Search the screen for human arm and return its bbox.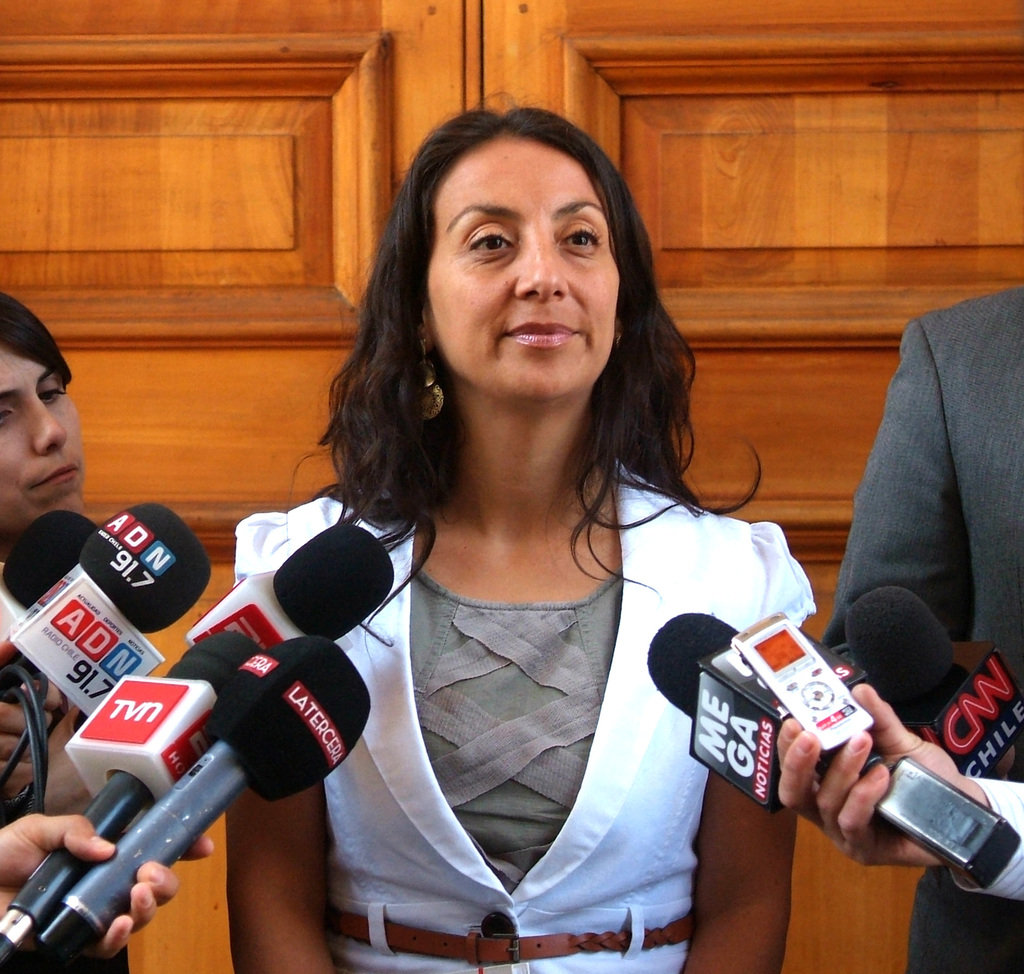
Found: pyautogui.locateOnScreen(0, 593, 82, 783).
